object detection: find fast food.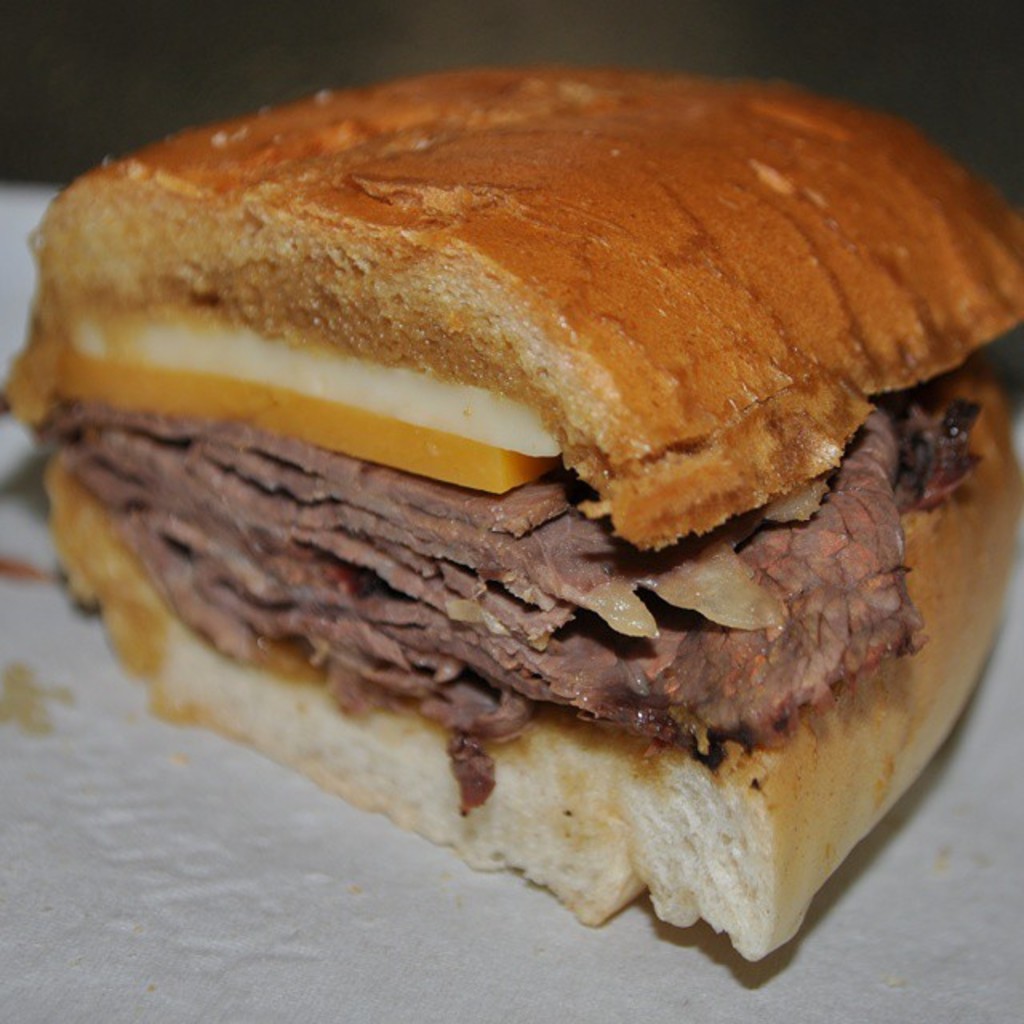
detection(10, 14, 1023, 901).
